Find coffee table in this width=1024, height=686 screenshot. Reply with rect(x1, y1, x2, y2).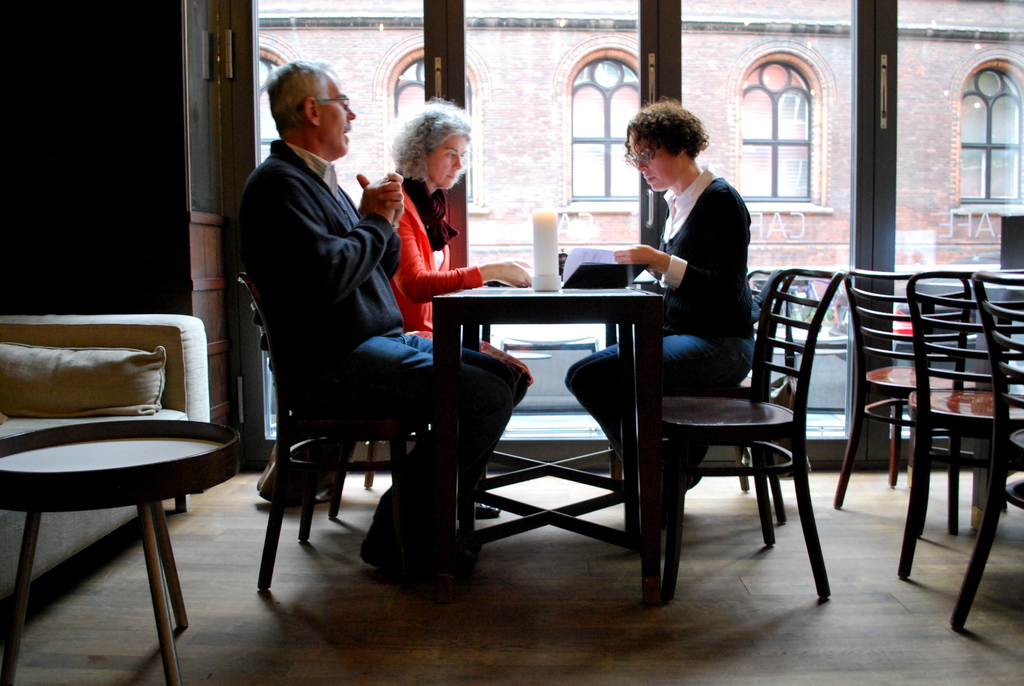
rect(0, 377, 234, 671).
